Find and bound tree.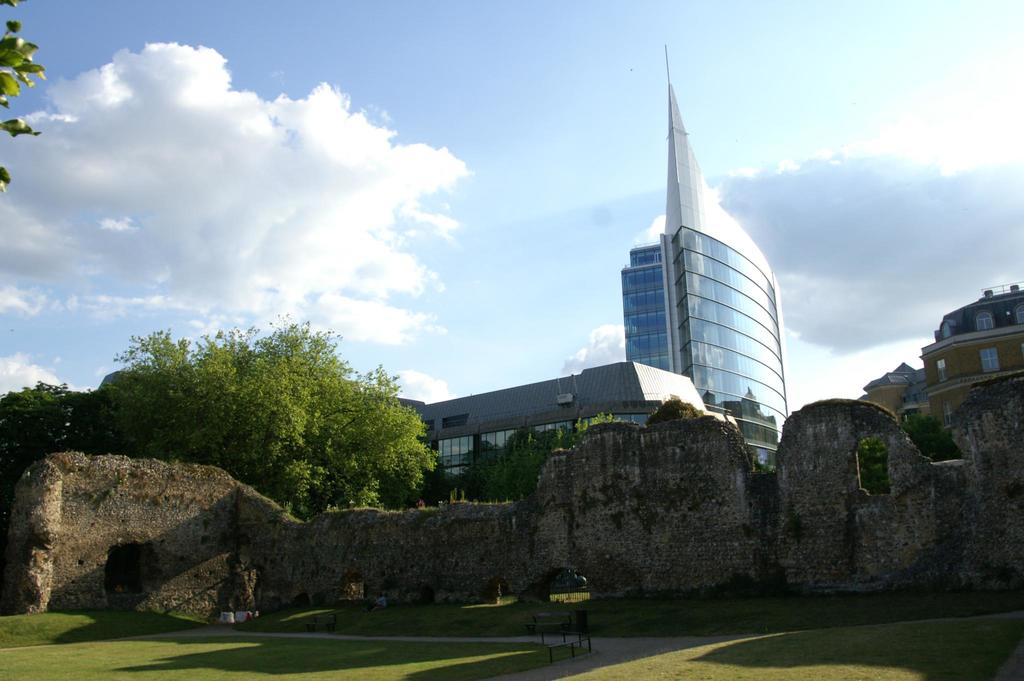
Bound: region(63, 313, 451, 520).
